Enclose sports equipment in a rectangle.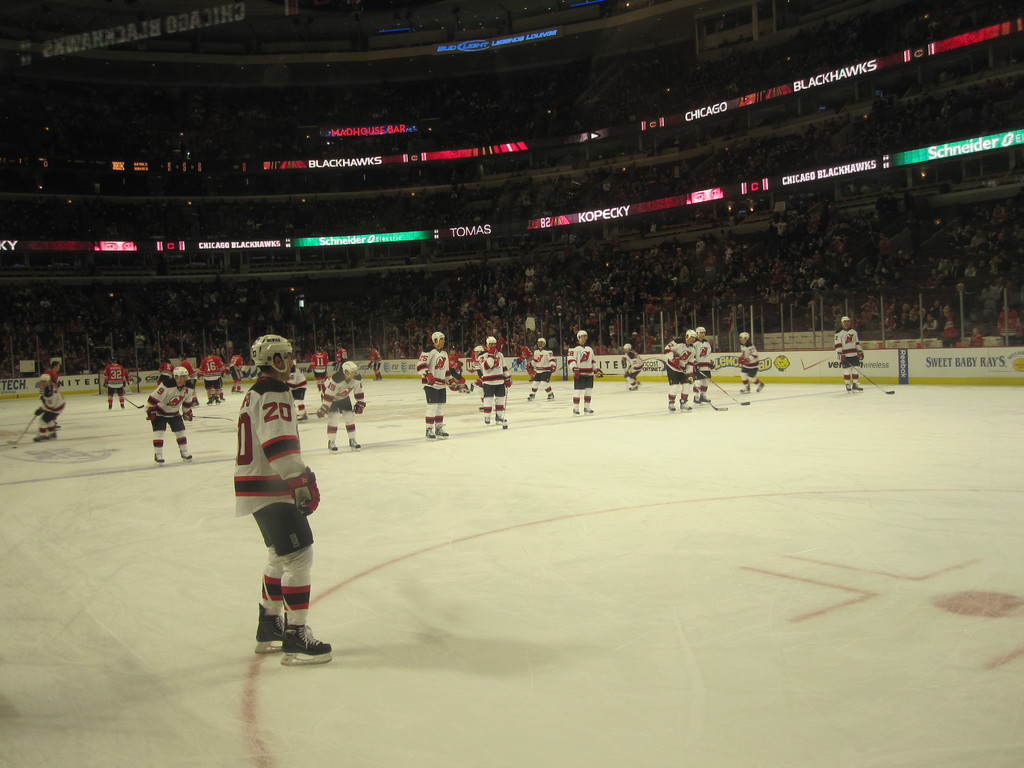
box(685, 326, 697, 346).
